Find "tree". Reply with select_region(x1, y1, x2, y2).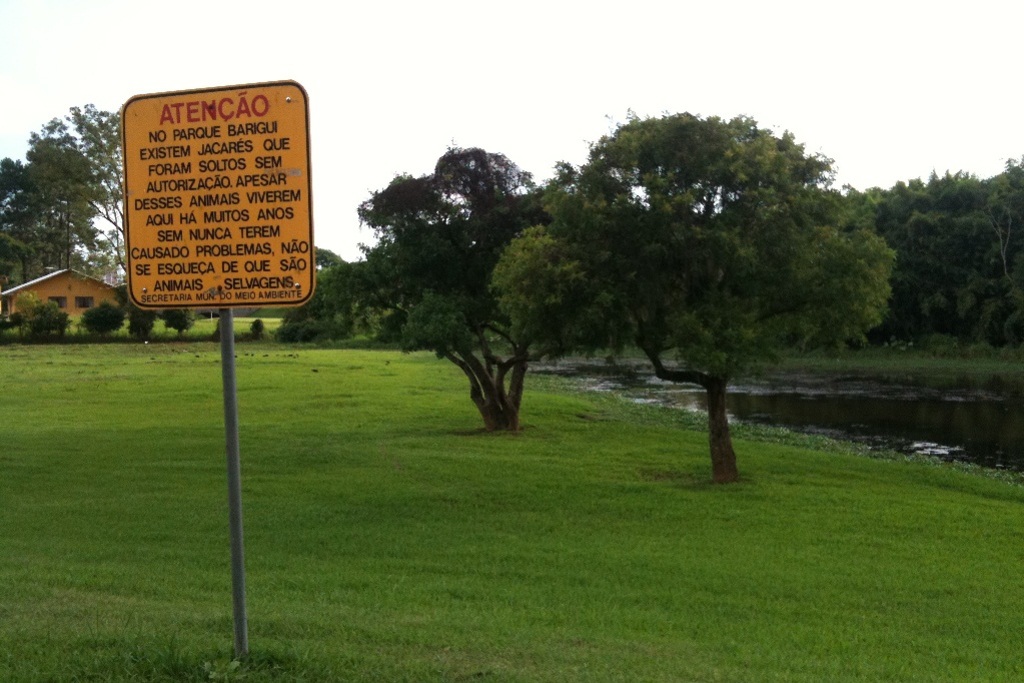
select_region(67, 234, 126, 283).
